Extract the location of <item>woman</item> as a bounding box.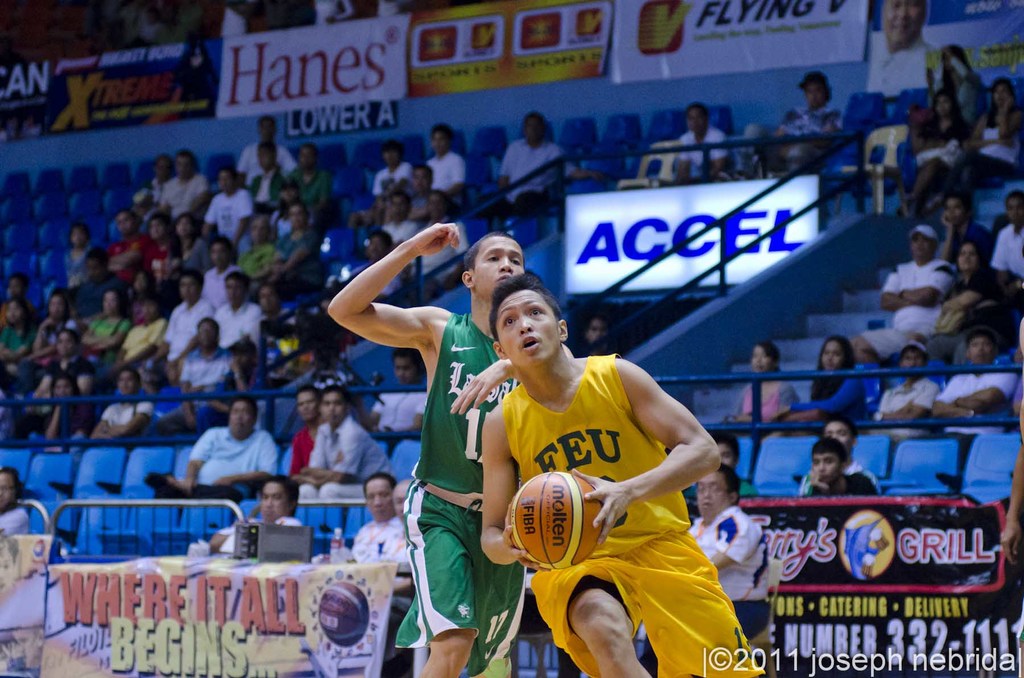
[x1=918, y1=236, x2=1014, y2=360].
